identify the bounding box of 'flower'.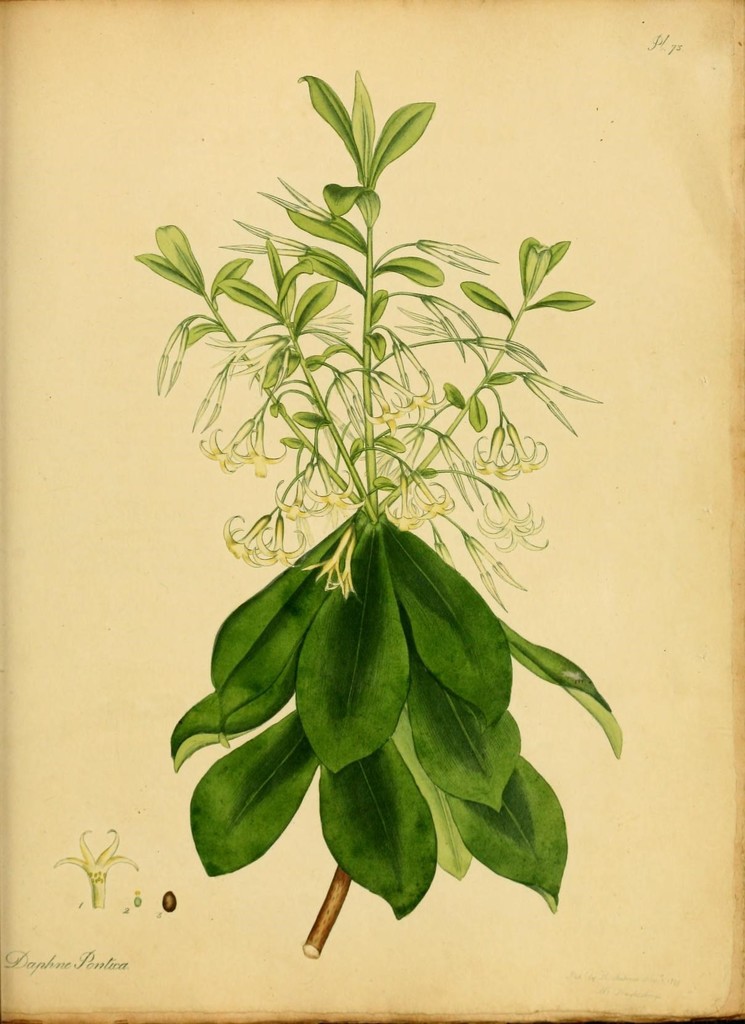
locate(301, 534, 343, 593).
